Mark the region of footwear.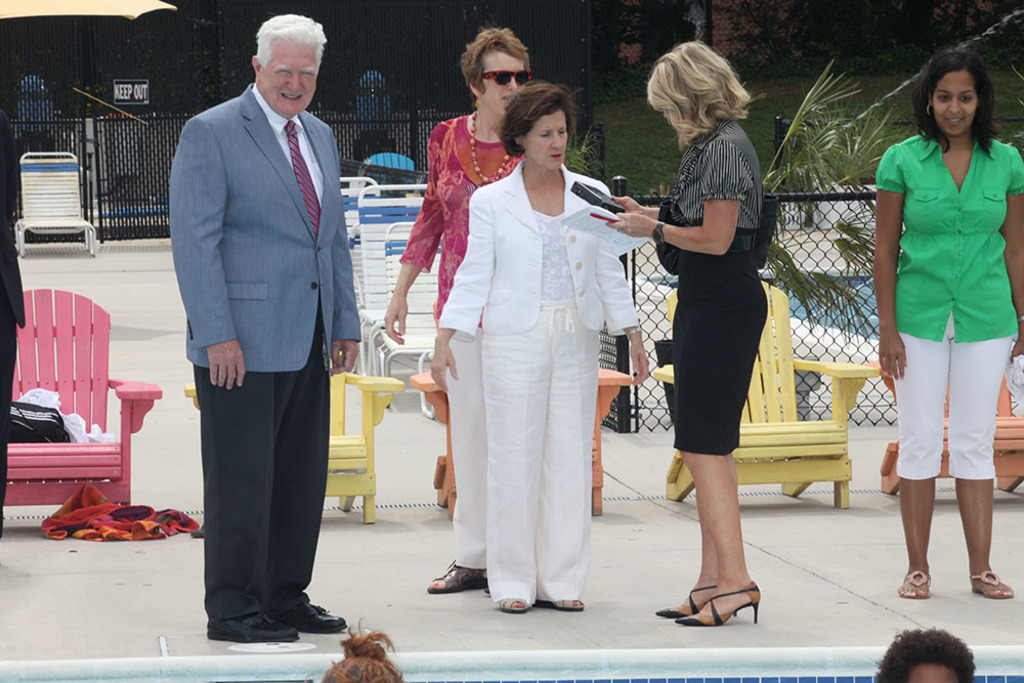
Region: detection(653, 583, 739, 617).
